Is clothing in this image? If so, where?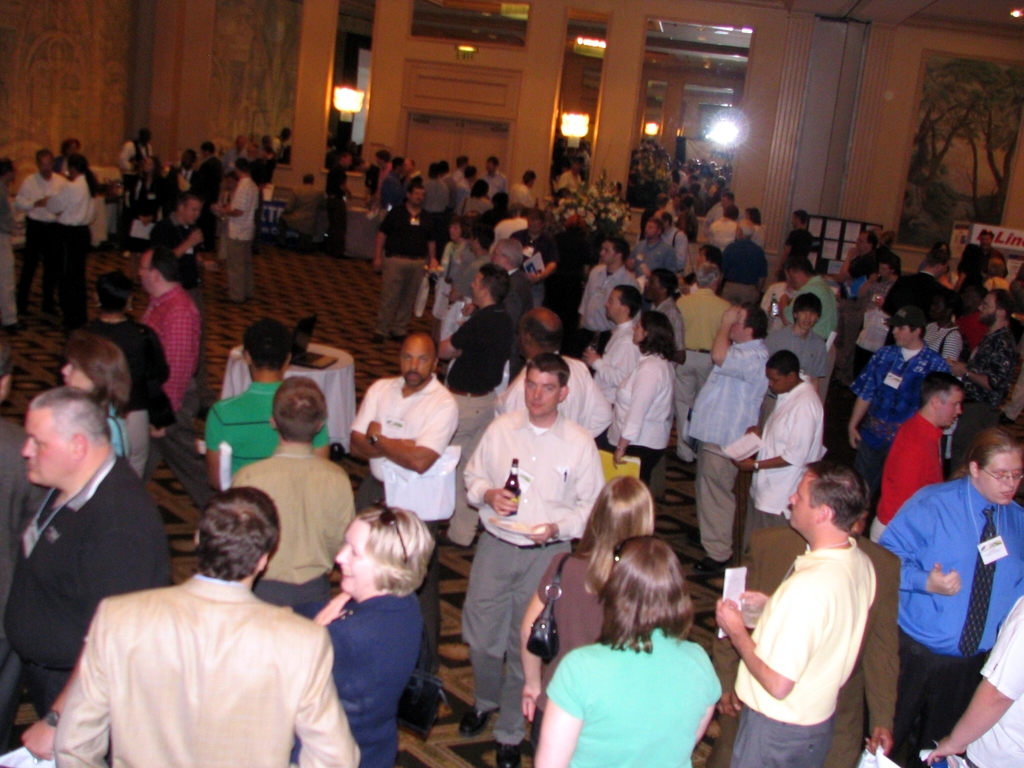
Yes, at 526,548,600,736.
